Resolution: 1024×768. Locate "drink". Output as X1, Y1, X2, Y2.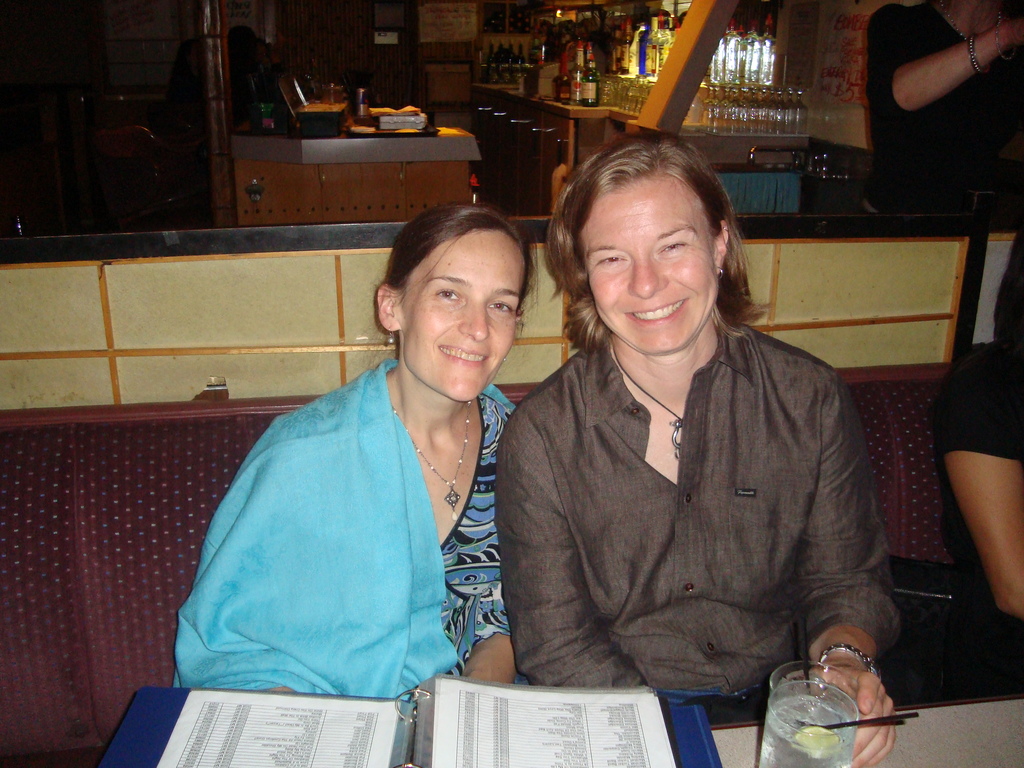
584, 69, 605, 106.
